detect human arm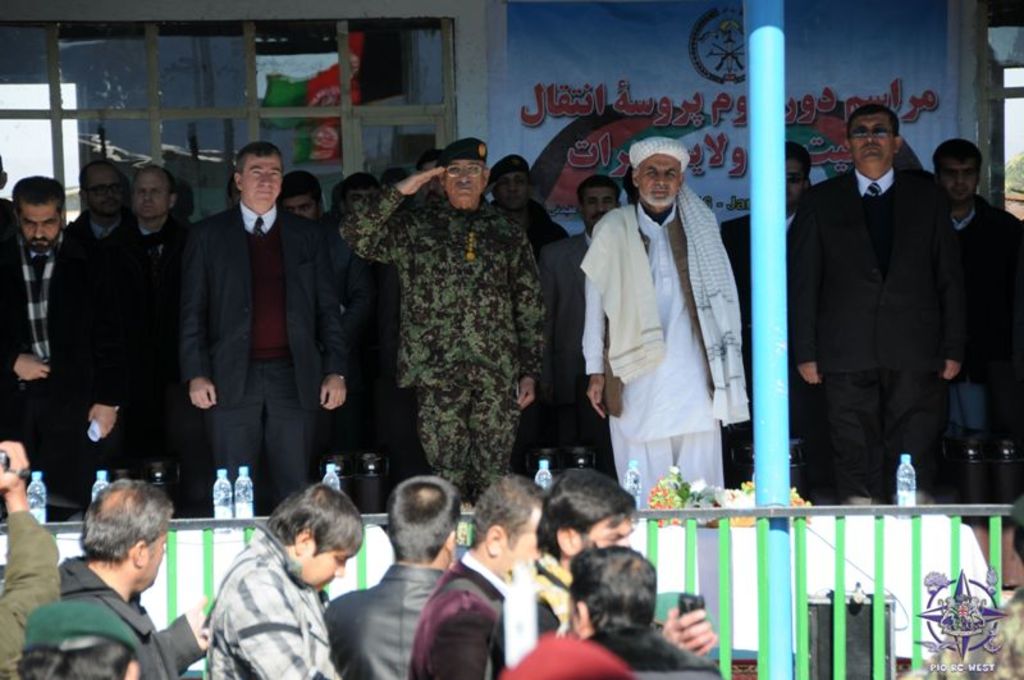
<region>577, 220, 602, 417</region>
